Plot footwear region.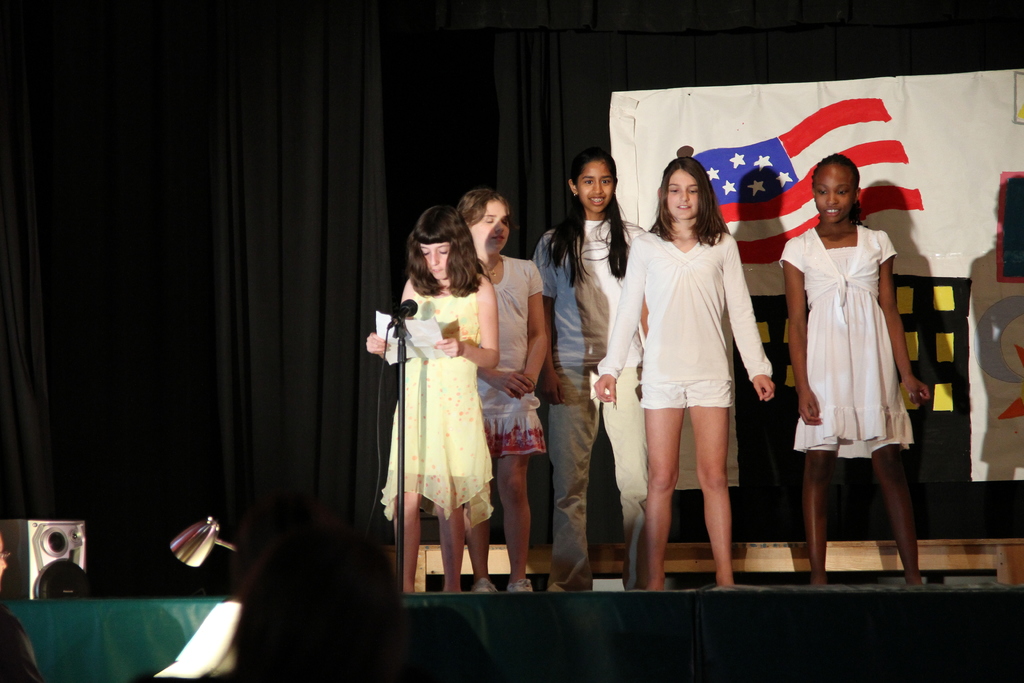
Plotted at l=508, t=577, r=535, b=591.
